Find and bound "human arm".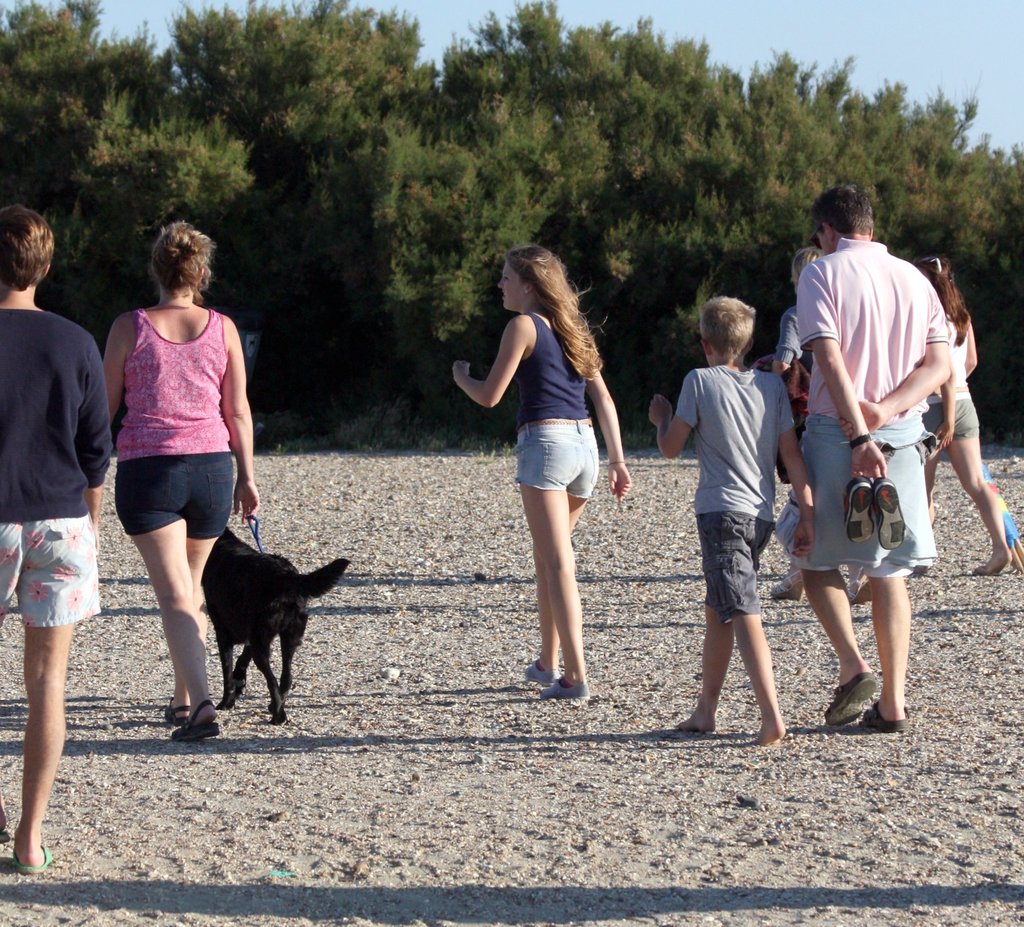
Bound: crop(956, 311, 975, 376).
